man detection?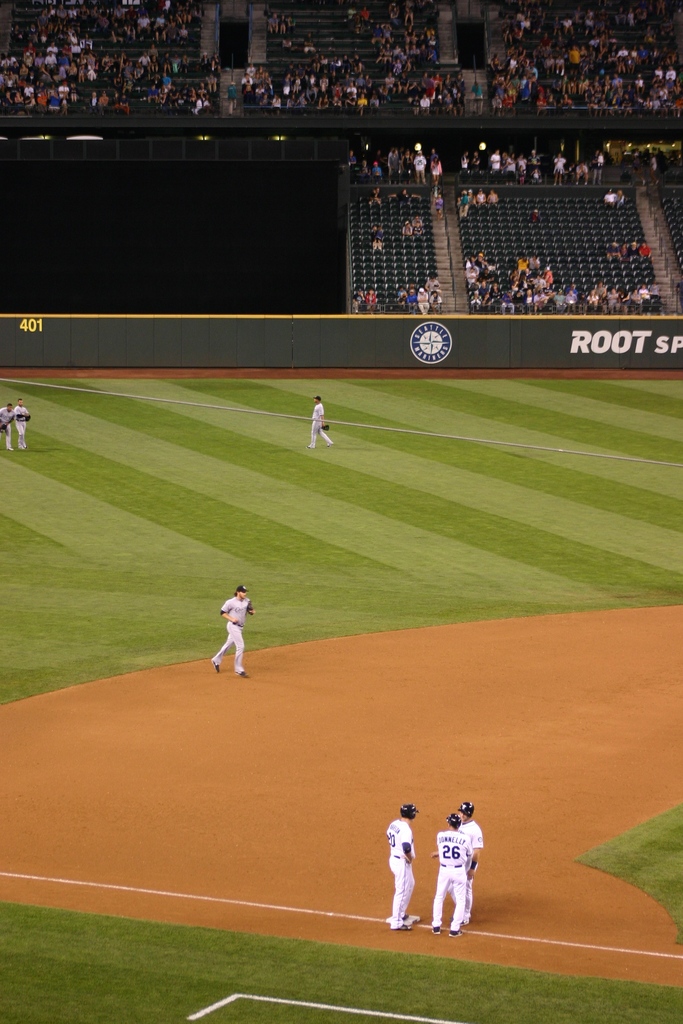
{"x1": 15, "y1": 397, "x2": 31, "y2": 447}
